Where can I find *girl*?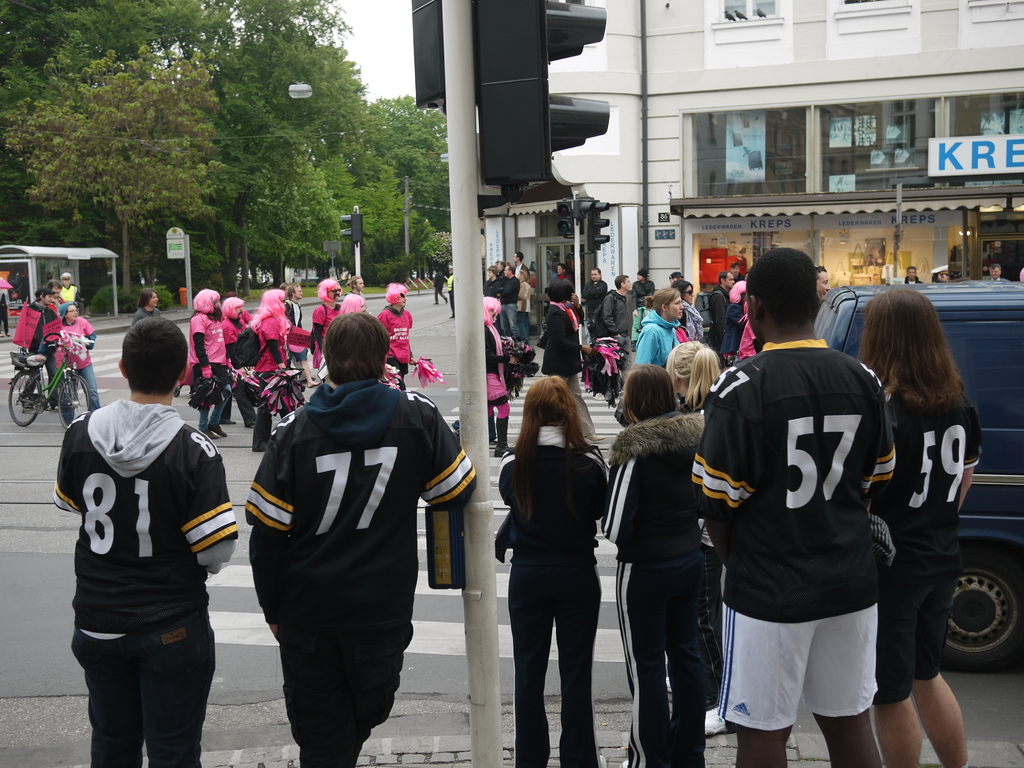
You can find it at (x1=592, y1=369, x2=714, y2=767).
